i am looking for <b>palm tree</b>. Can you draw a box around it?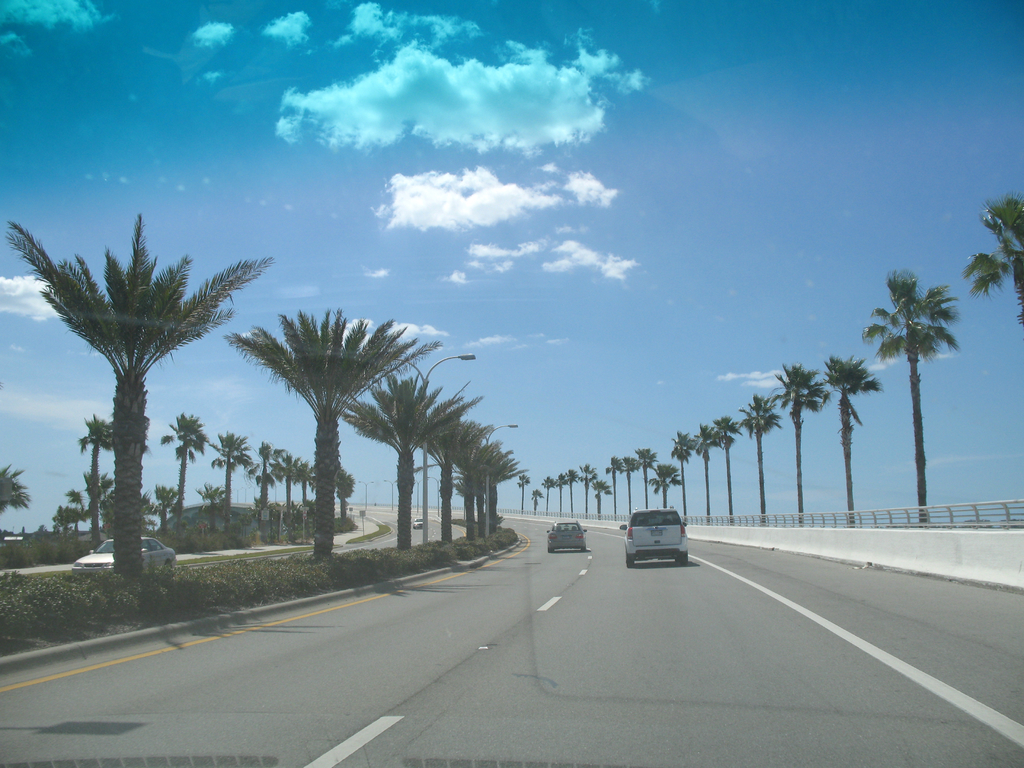
Sure, the bounding box is (left=614, top=441, right=671, bottom=520).
